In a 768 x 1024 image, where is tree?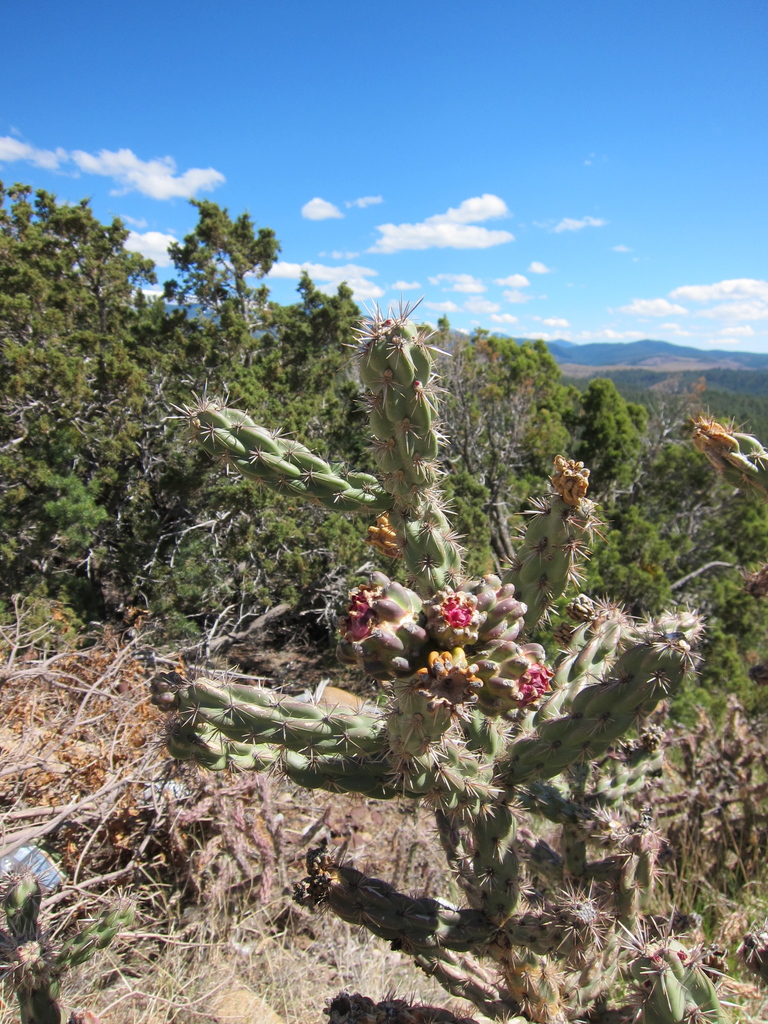
bbox=[660, 493, 767, 678].
